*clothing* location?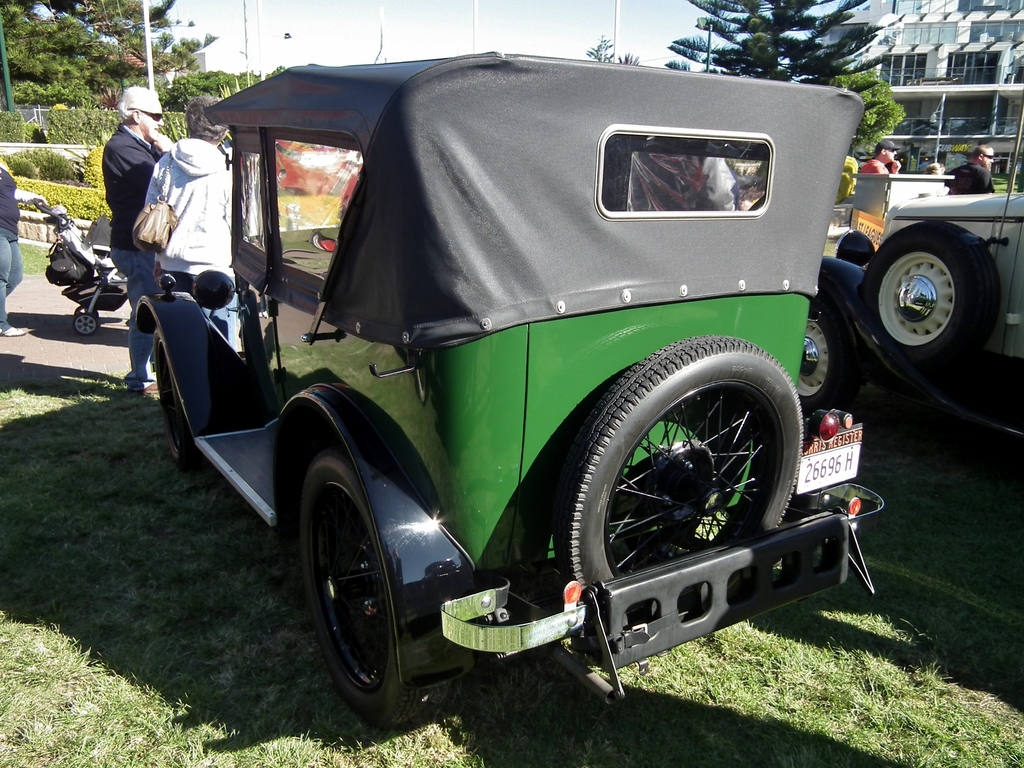
102, 123, 168, 389
